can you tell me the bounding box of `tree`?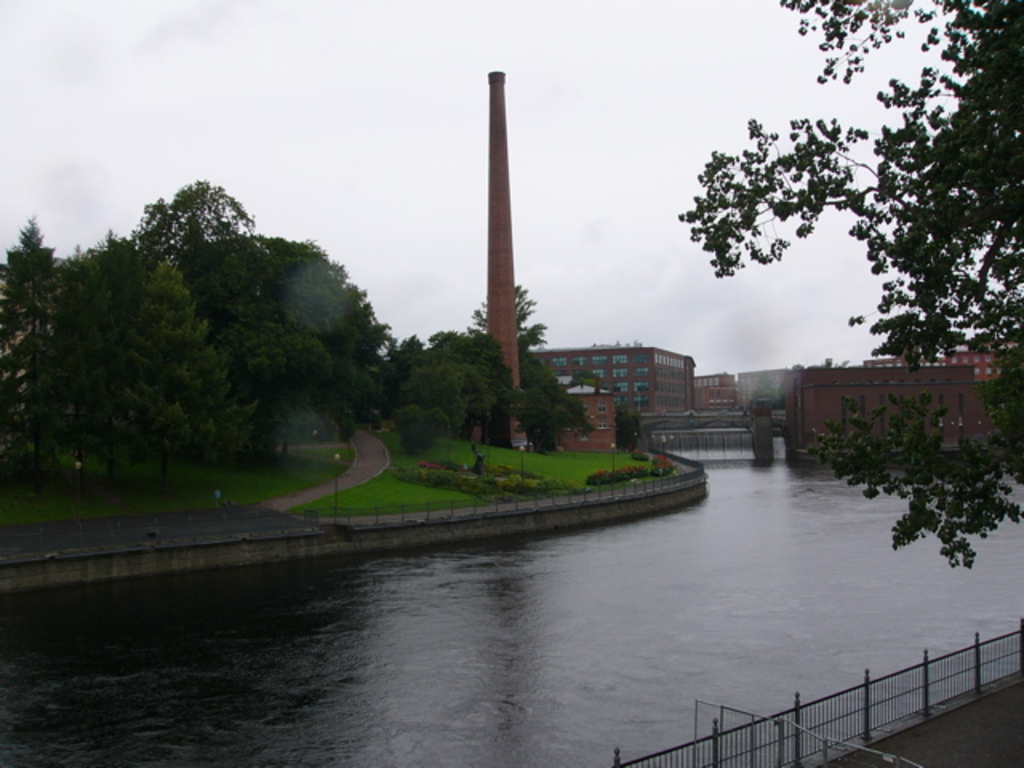
box(395, 338, 426, 357).
